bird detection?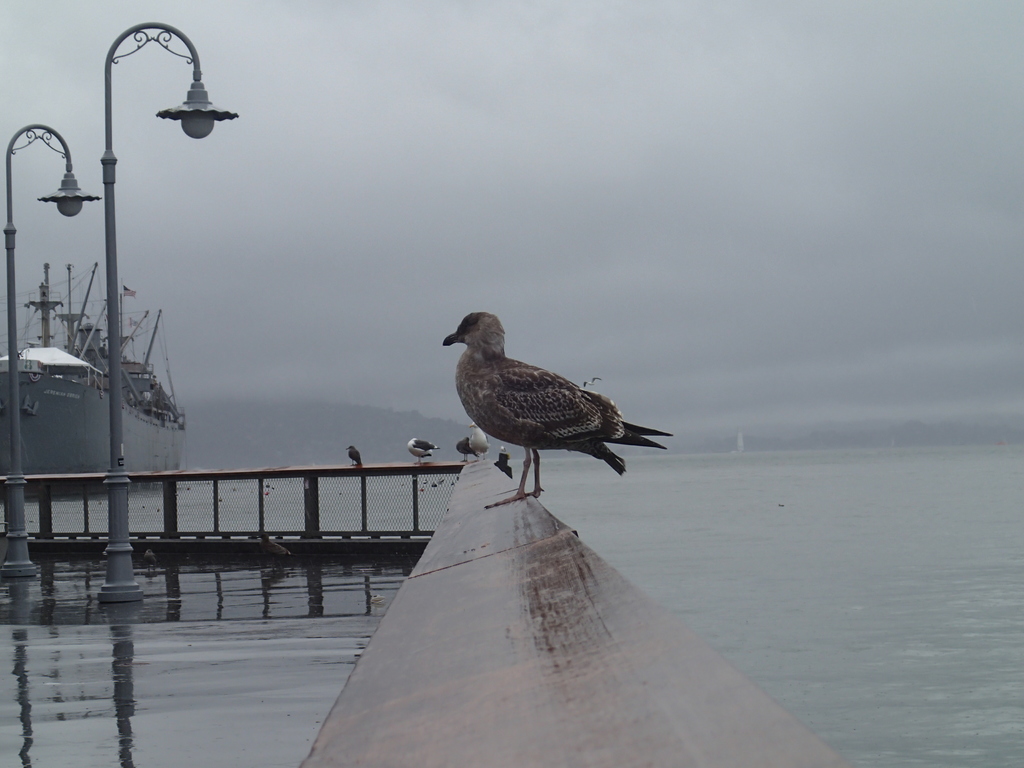
348/442/365/461
